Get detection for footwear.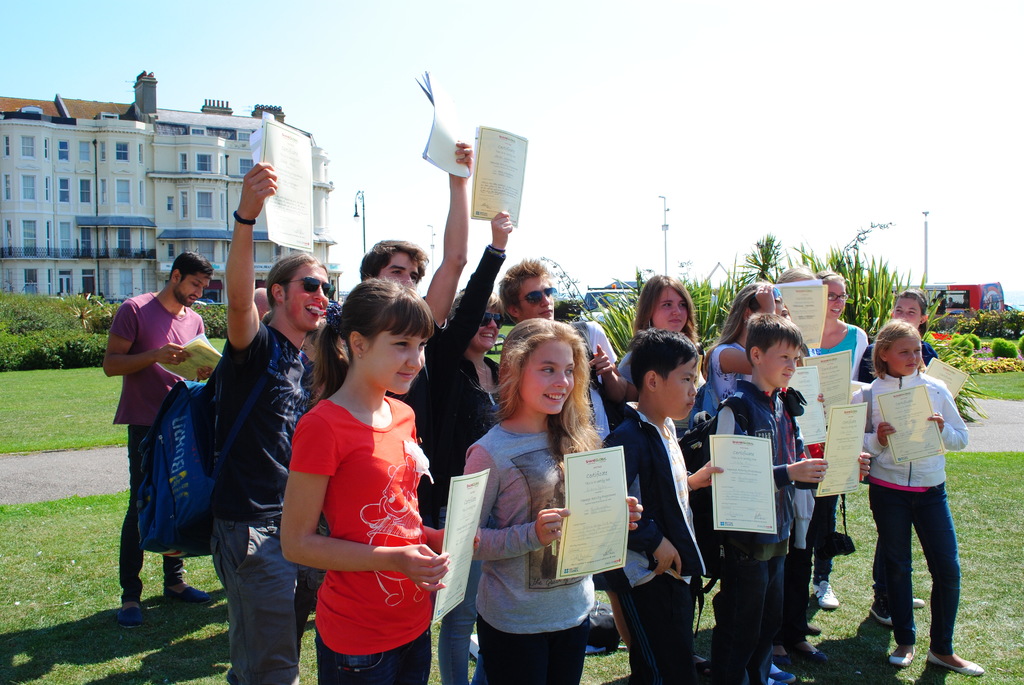
Detection: (left=870, top=595, right=893, bottom=627).
